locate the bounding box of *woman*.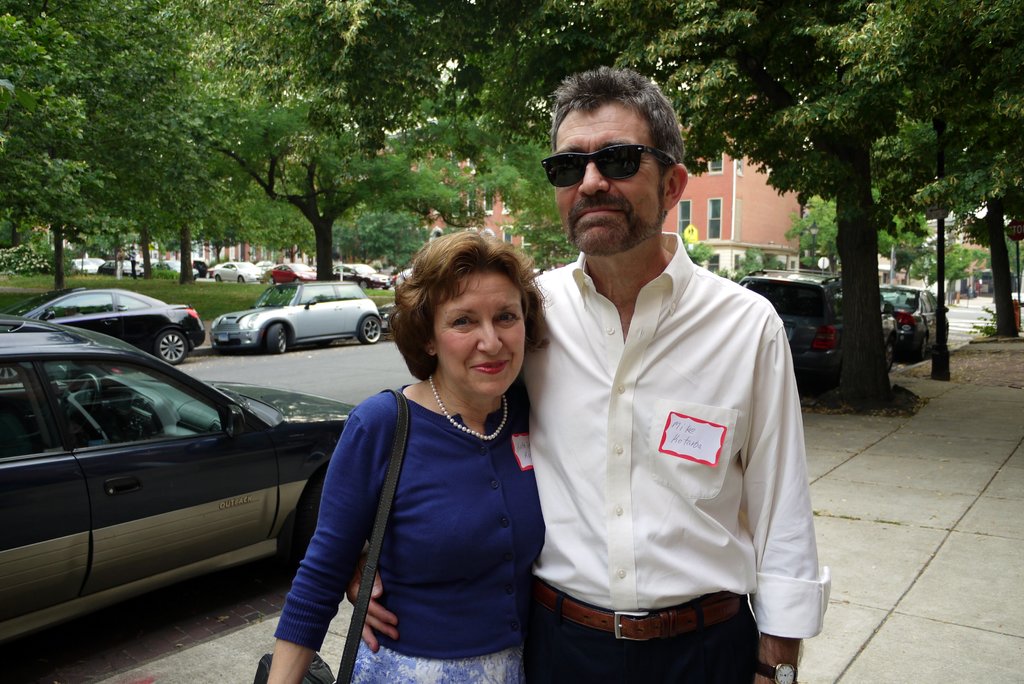
Bounding box: l=262, t=226, r=557, b=683.
